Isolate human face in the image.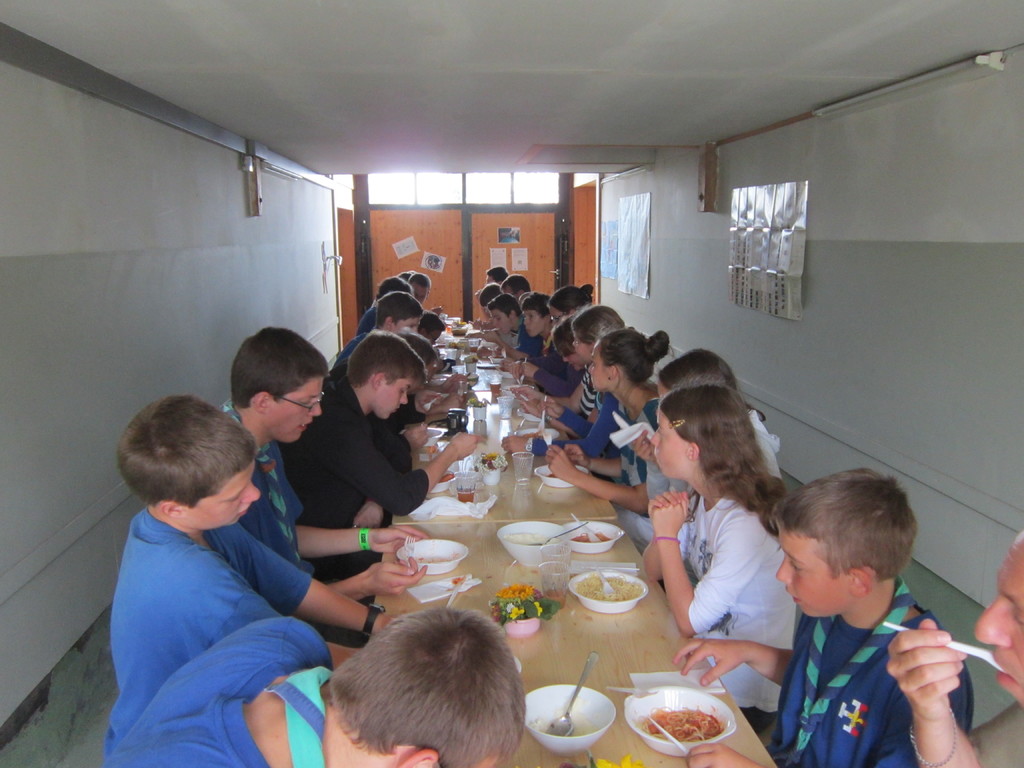
Isolated region: bbox=(588, 340, 607, 388).
